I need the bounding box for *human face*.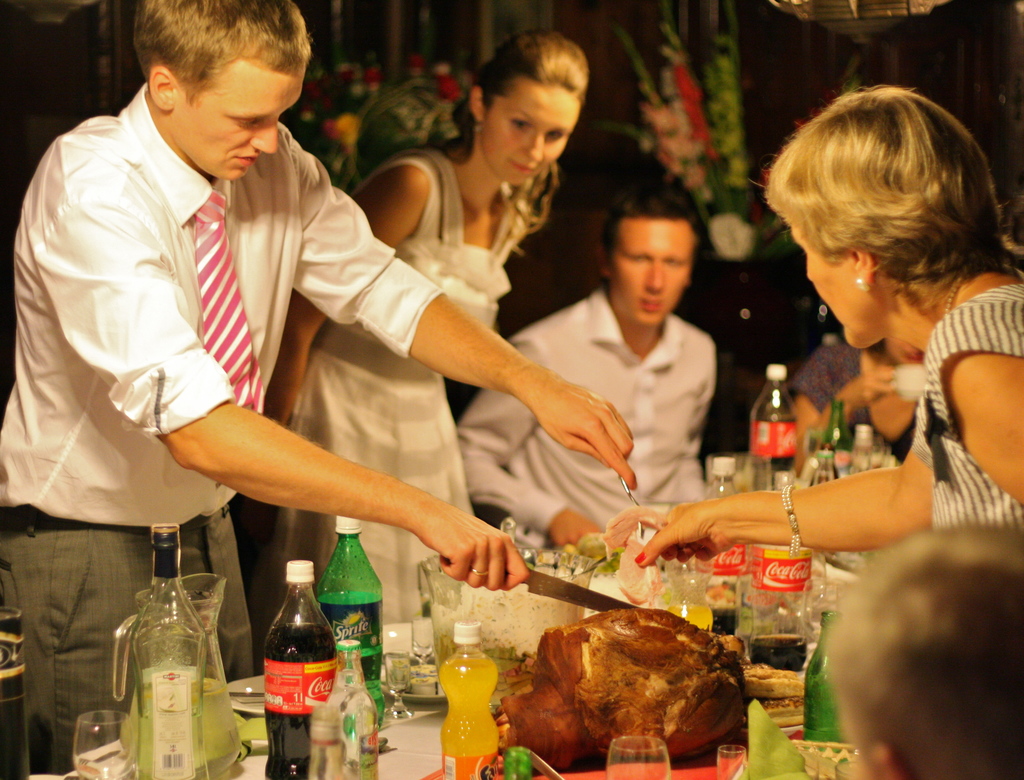
Here it is: detection(787, 221, 879, 345).
